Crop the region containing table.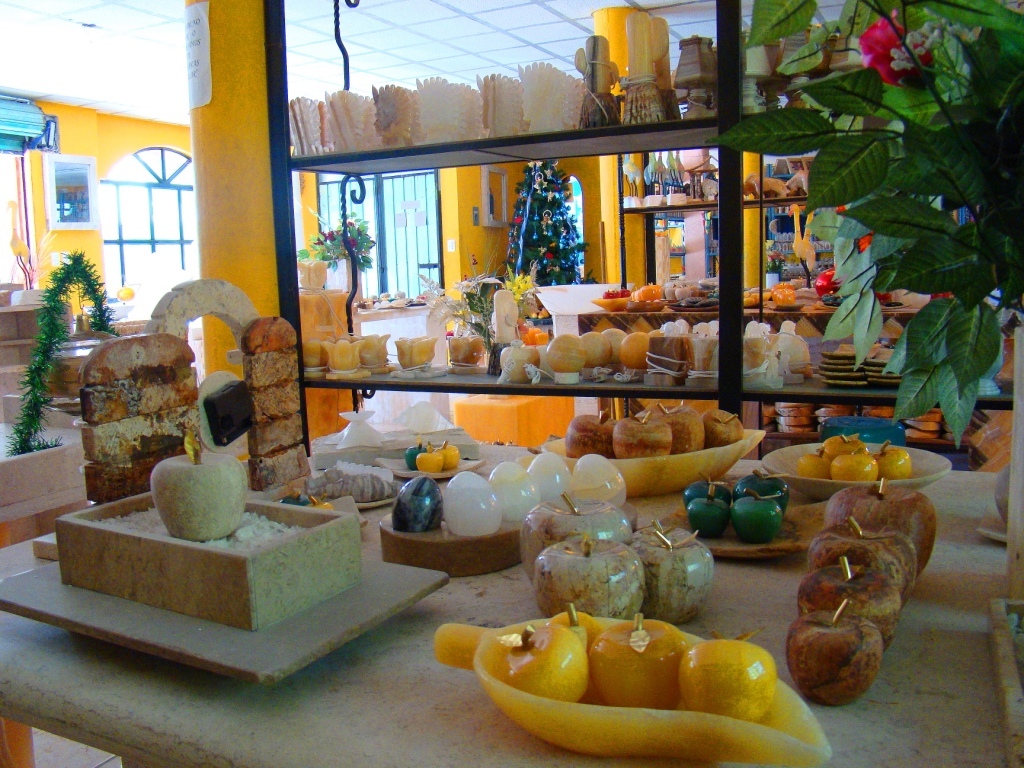
Crop region: <region>580, 302, 941, 333</region>.
